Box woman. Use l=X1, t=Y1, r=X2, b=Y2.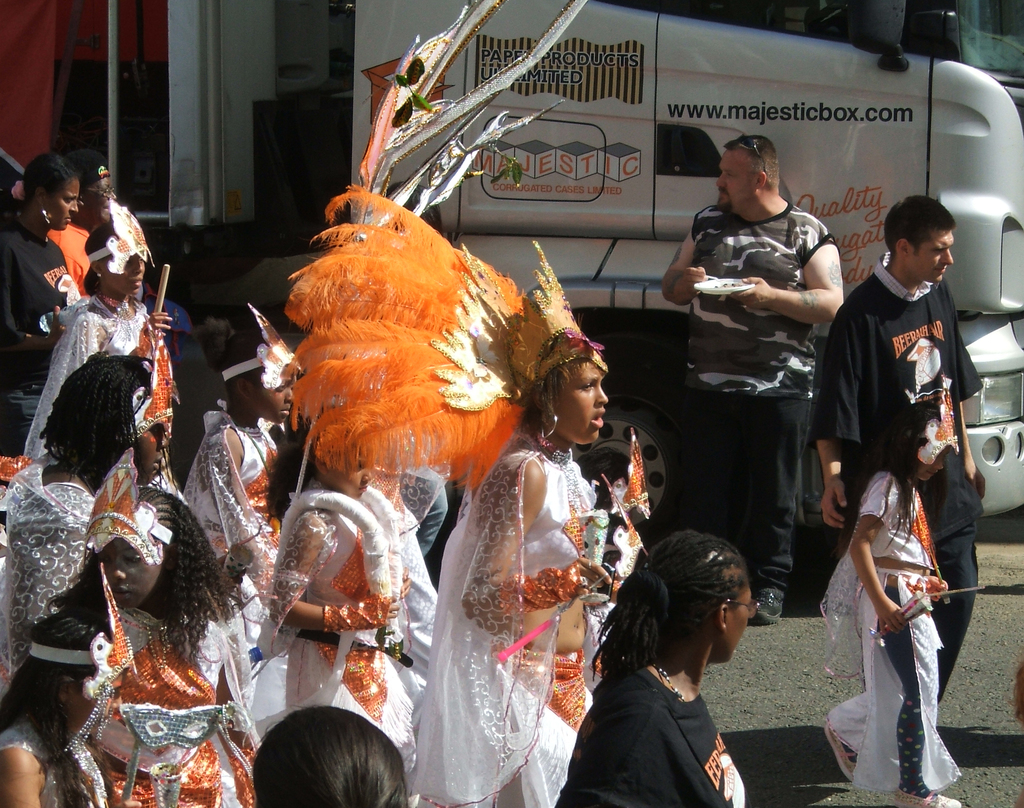
l=574, t=527, r=794, b=805.
